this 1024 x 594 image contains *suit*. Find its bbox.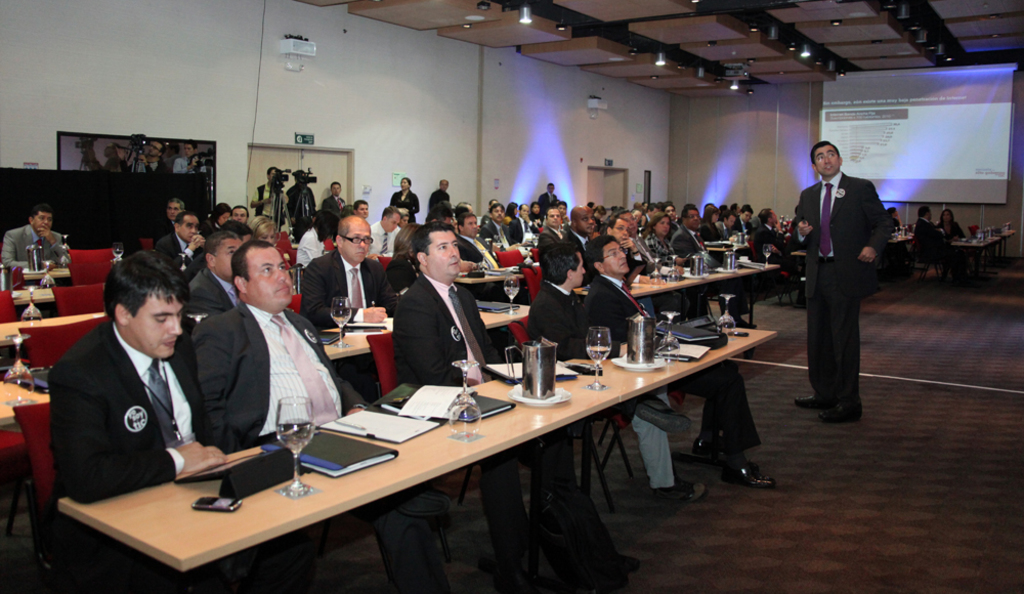
rect(461, 238, 524, 302).
